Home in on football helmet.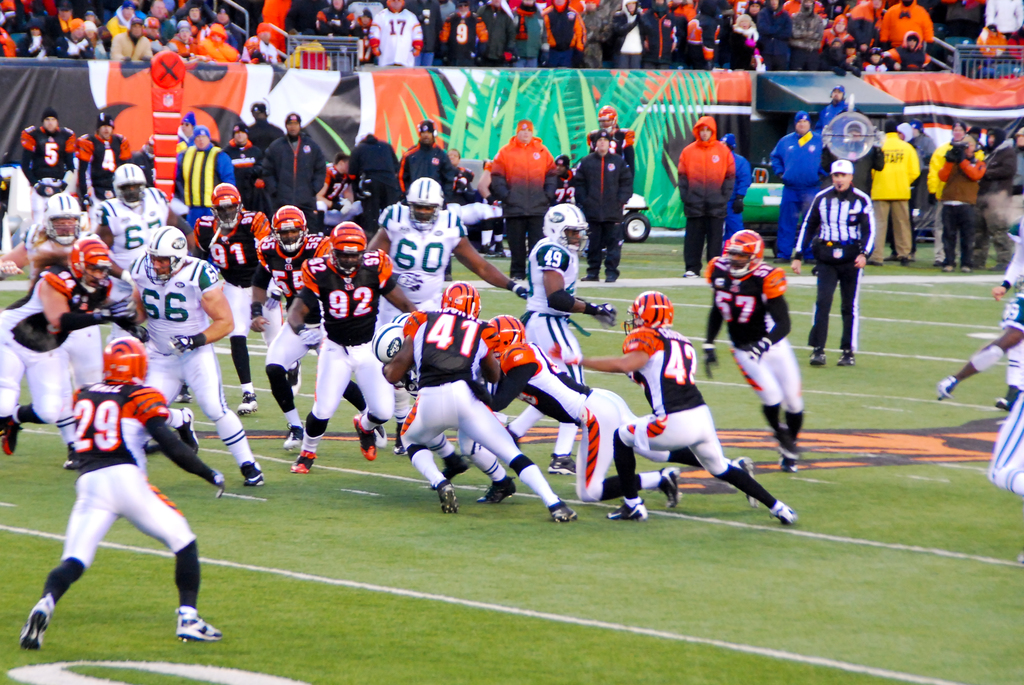
Homed in at [329, 215, 369, 274].
